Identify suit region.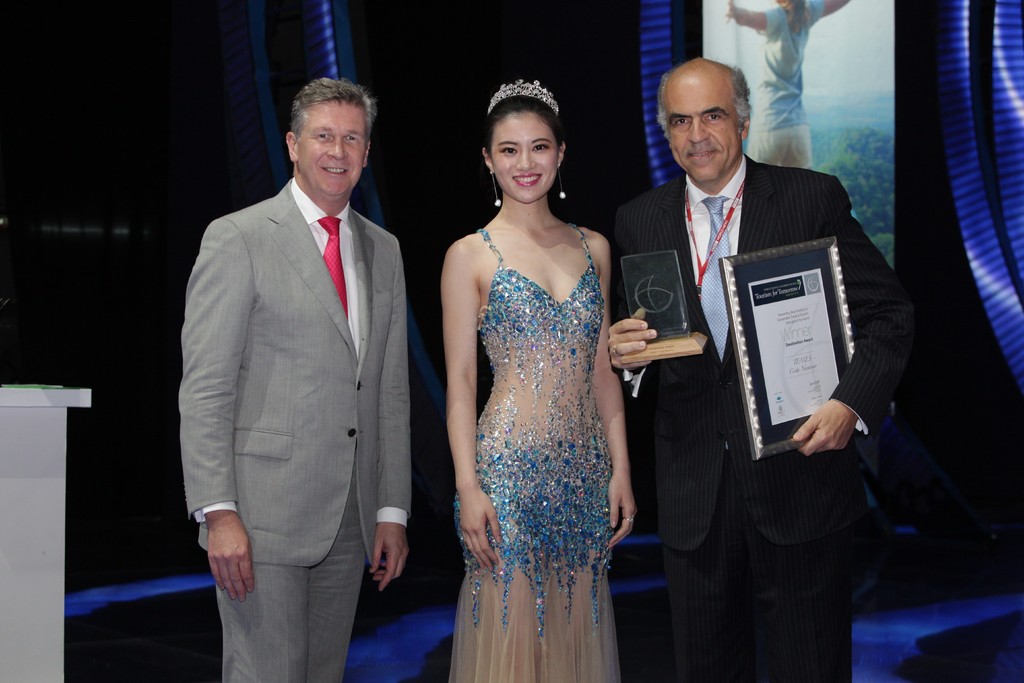
Region: [179, 186, 415, 679].
